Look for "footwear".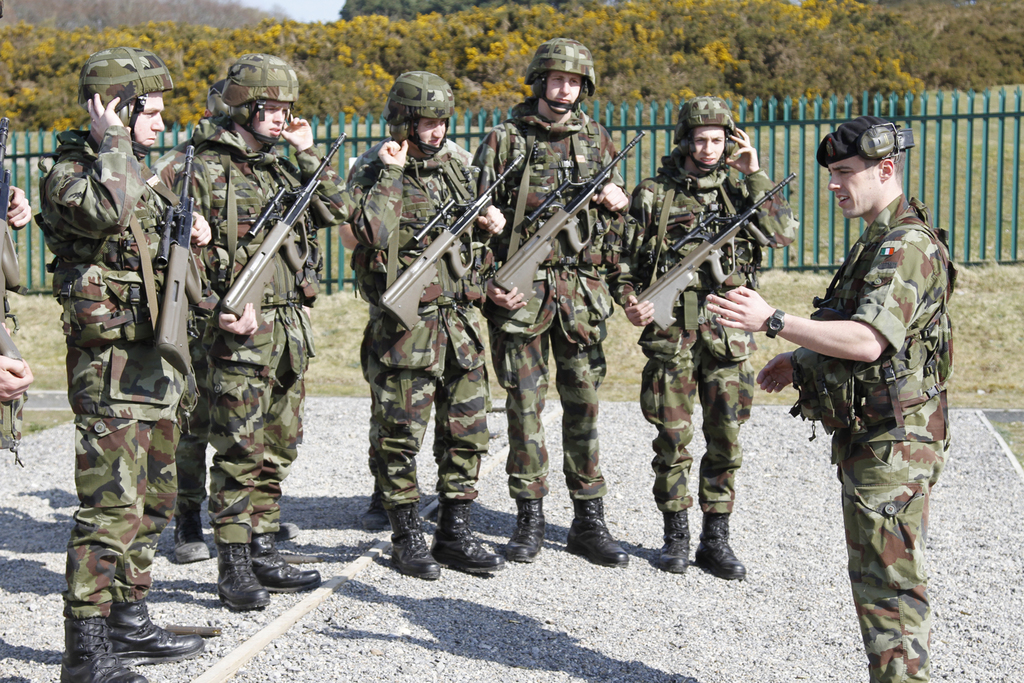
Found: {"left": 696, "top": 511, "right": 748, "bottom": 583}.
